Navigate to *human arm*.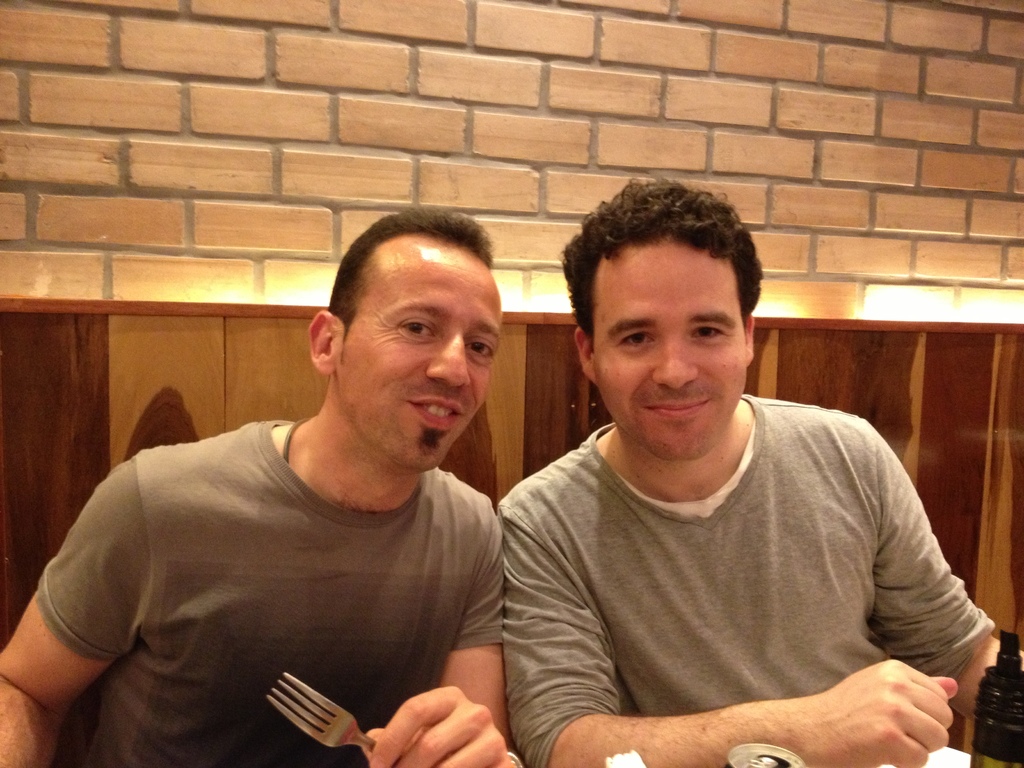
Navigation target: BBox(503, 511, 961, 764).
